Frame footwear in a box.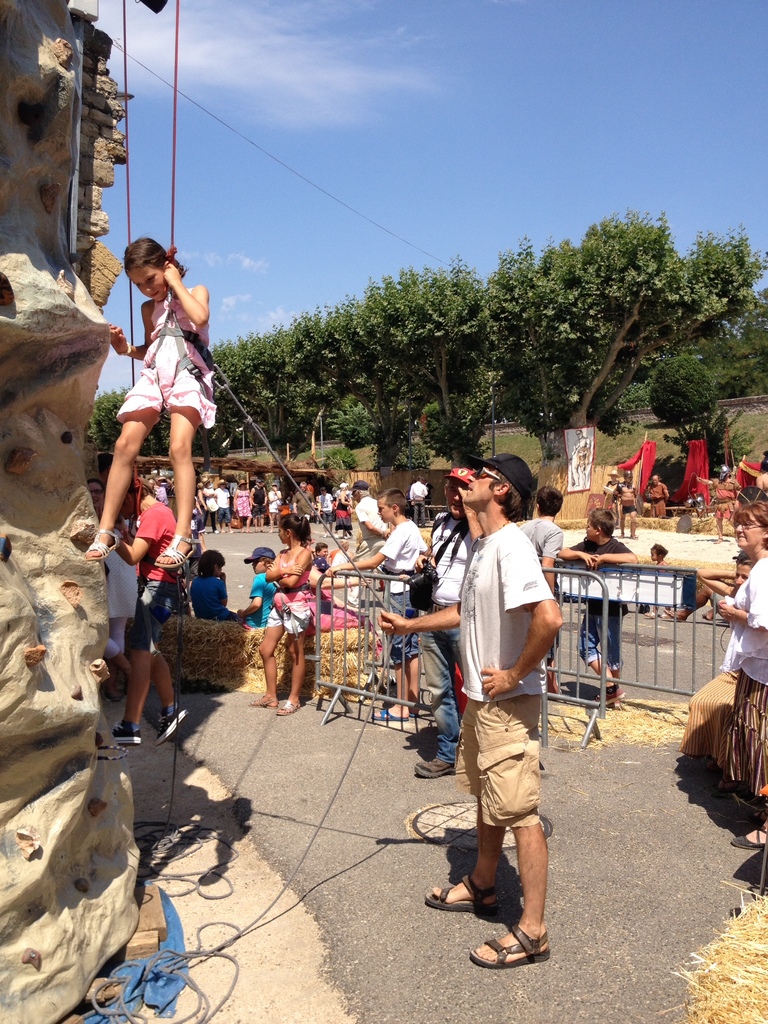
<region>413, 760, 461, 780</region>.
